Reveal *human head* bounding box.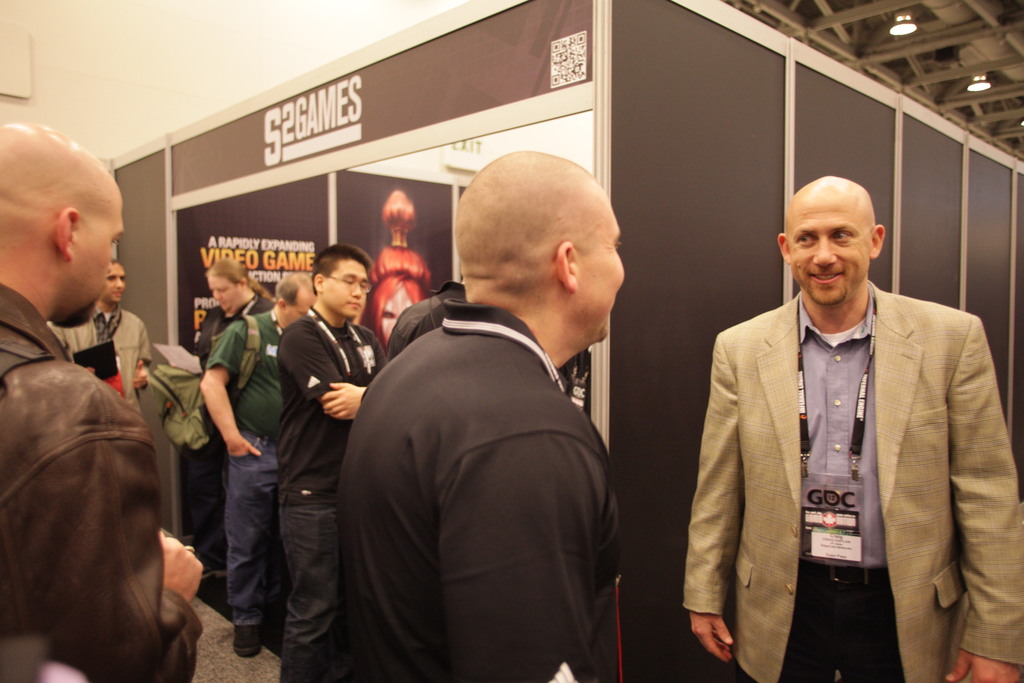
Revealed: <bbox>774, 174, 885, 308</bbox>.
